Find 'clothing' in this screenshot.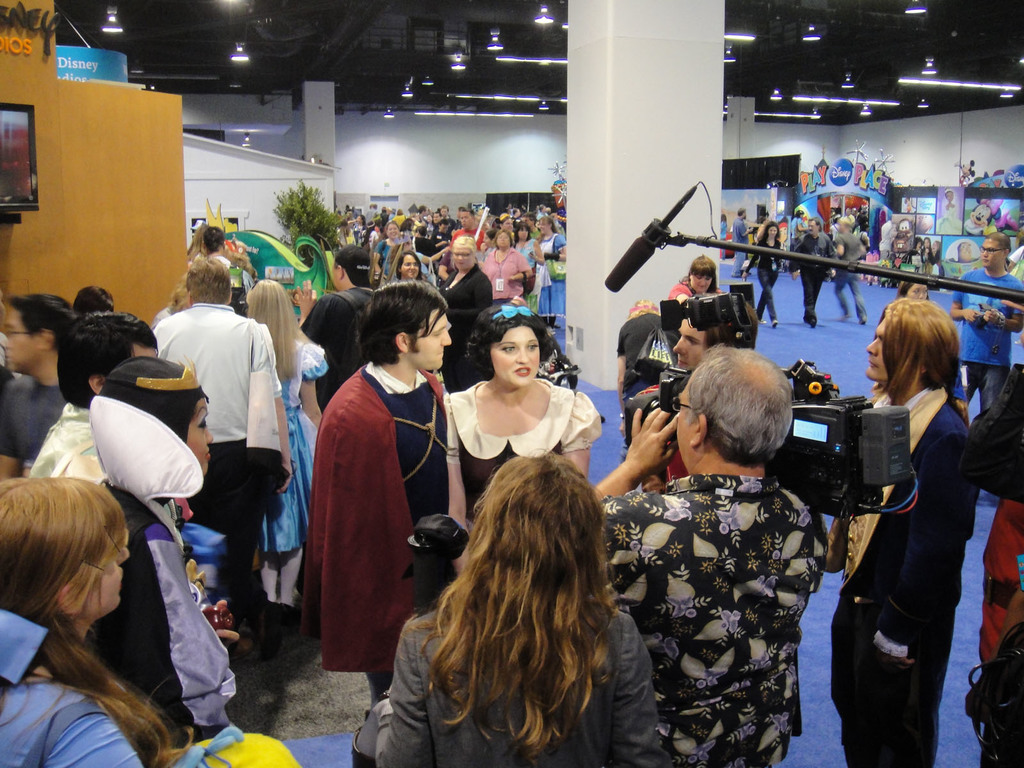
The bounding box for 'clothing' is l=152, t=298, r=292, b=650.
